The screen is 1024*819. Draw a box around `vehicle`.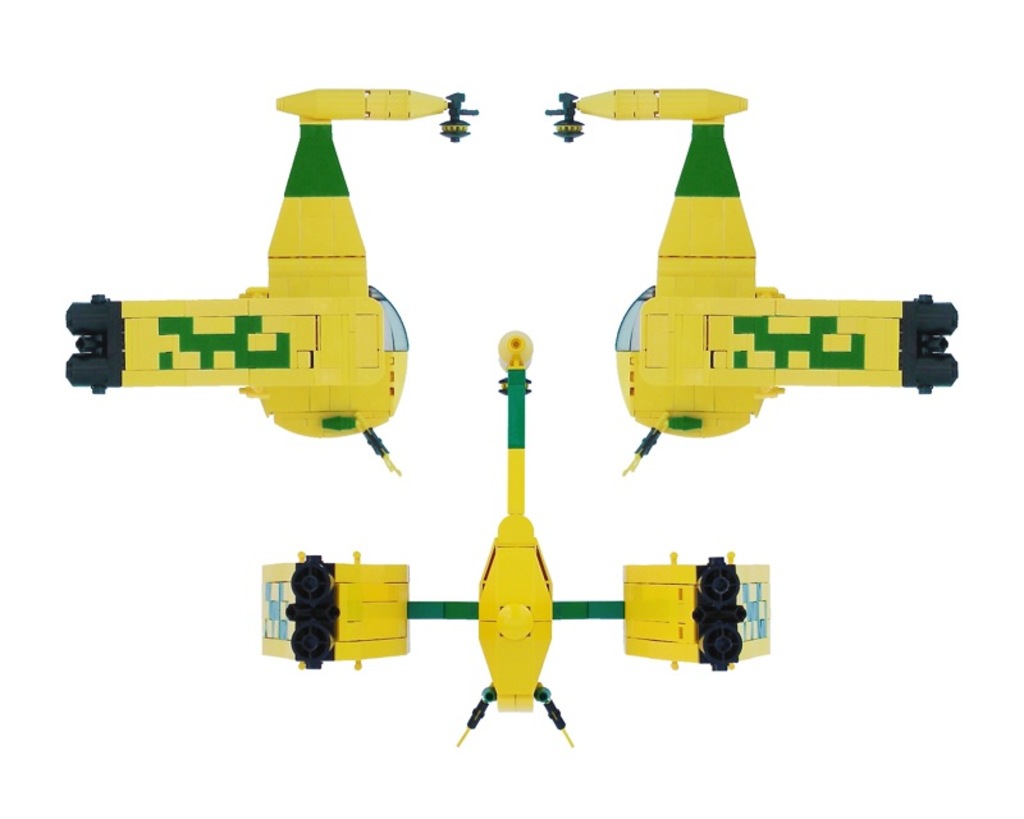
bbox(579, 97, 923, 472).
